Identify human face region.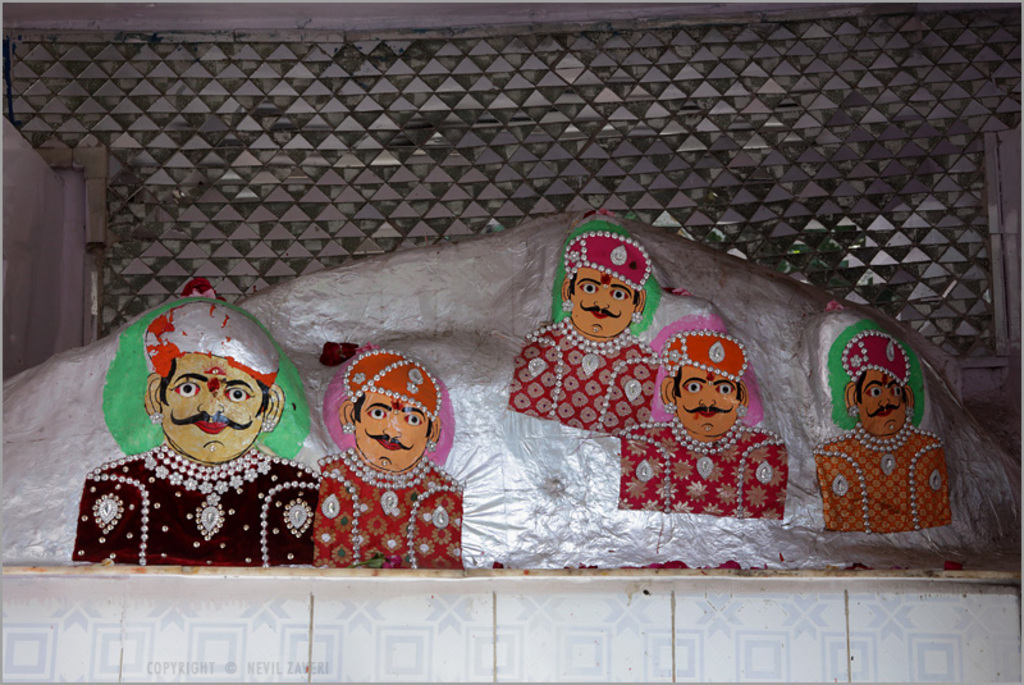
Region: {"left": 161, "top": 359, "right": 275, "bottom": 466}.
